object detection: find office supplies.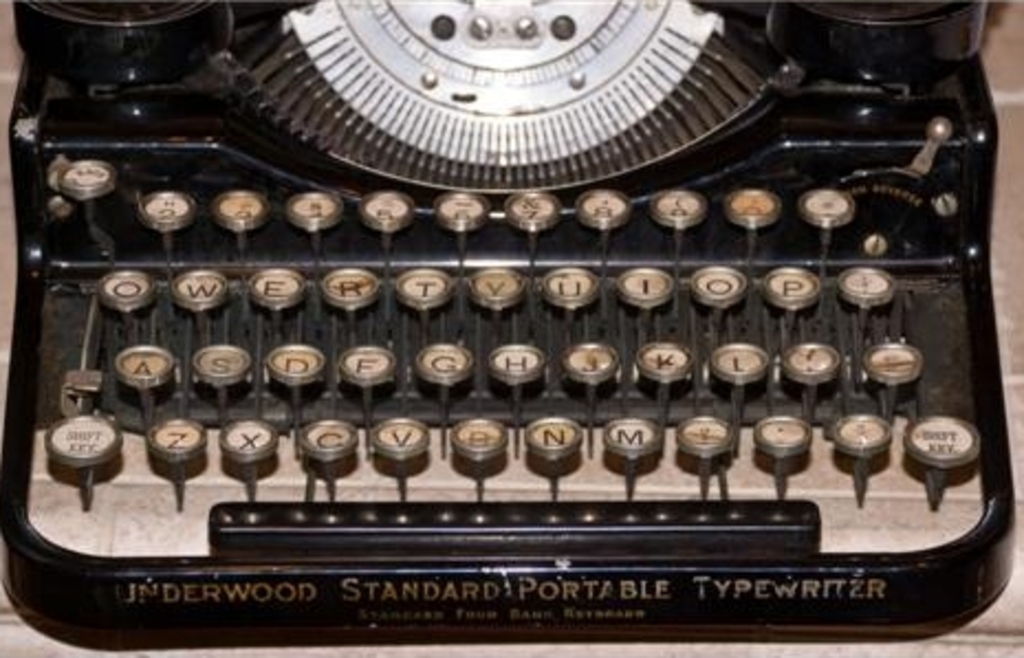
detection(0, 0, 978, 657).
